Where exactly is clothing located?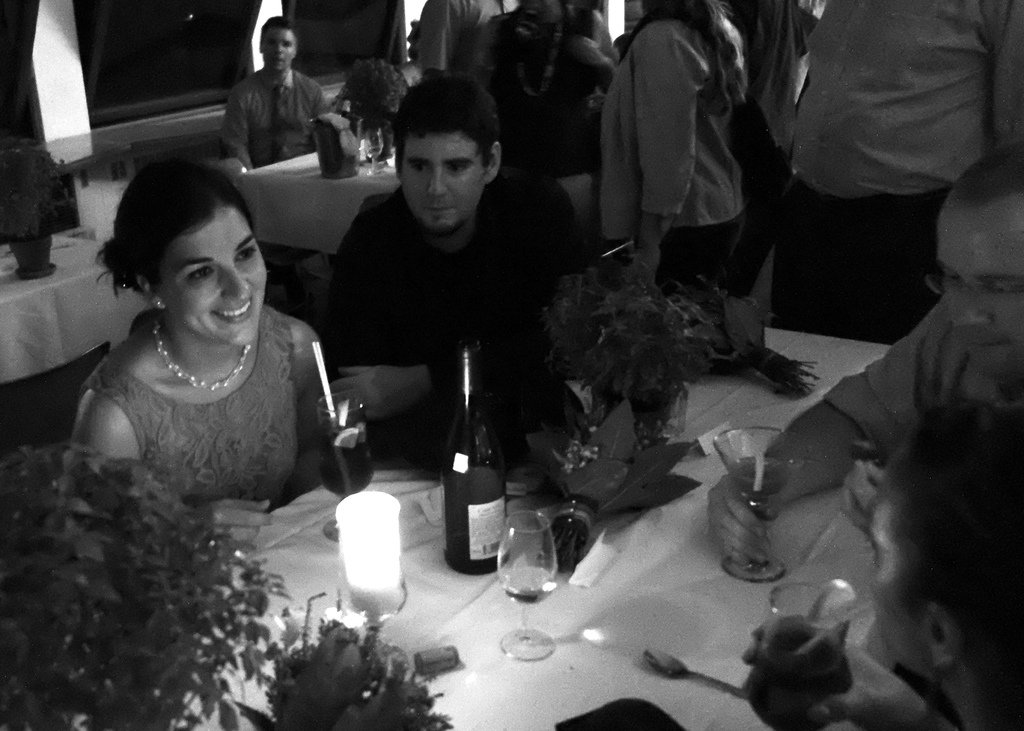
Its bounding box is left=604, top=15, right=746, bottom=238.
